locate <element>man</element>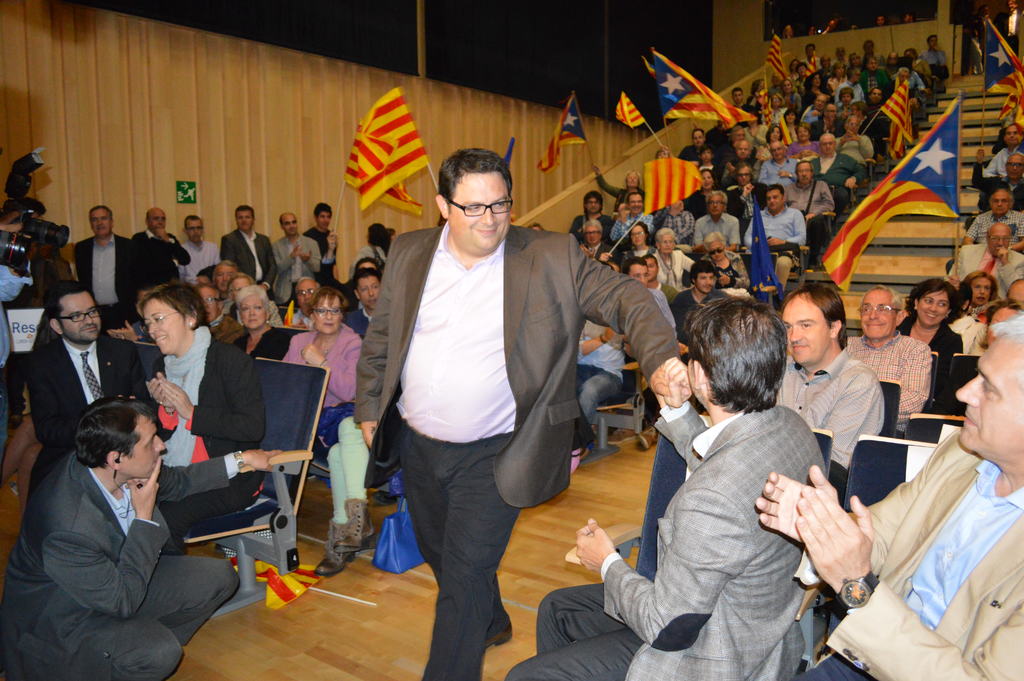
<box>844,284,933,425</box>
